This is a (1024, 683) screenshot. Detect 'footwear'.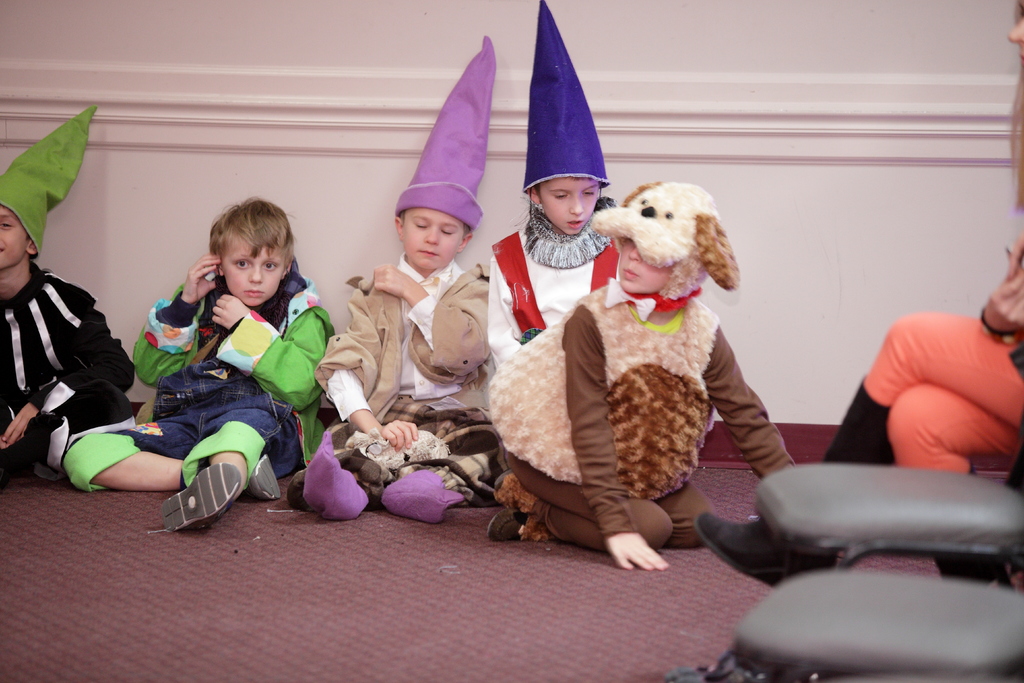
detection(248, 450, 284, 502).
